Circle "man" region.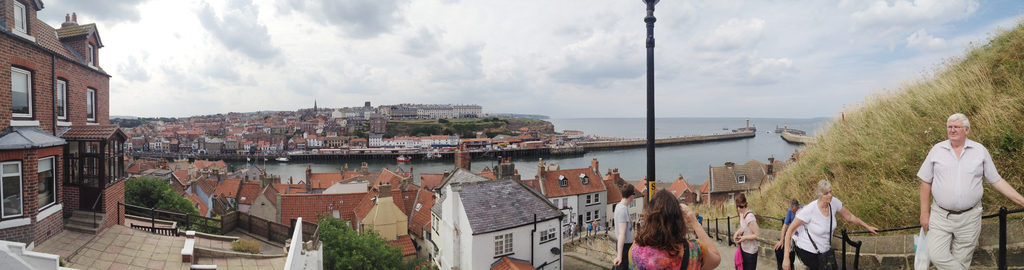
Region: (left=777, top=196, right=810, bottom=269).
